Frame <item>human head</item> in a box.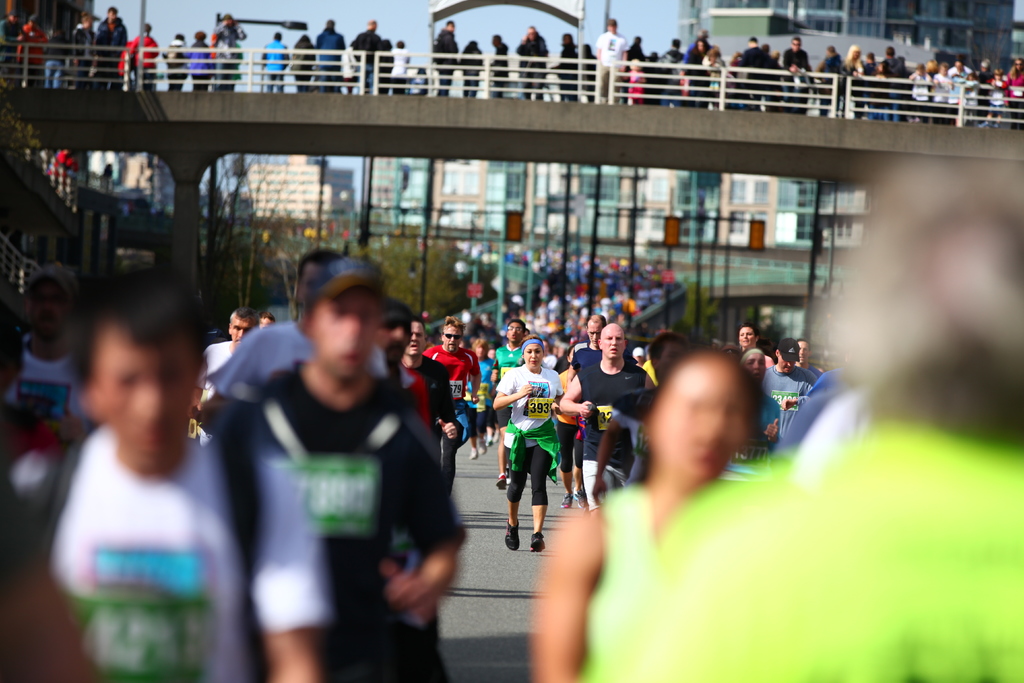
(506,318,529,344).
